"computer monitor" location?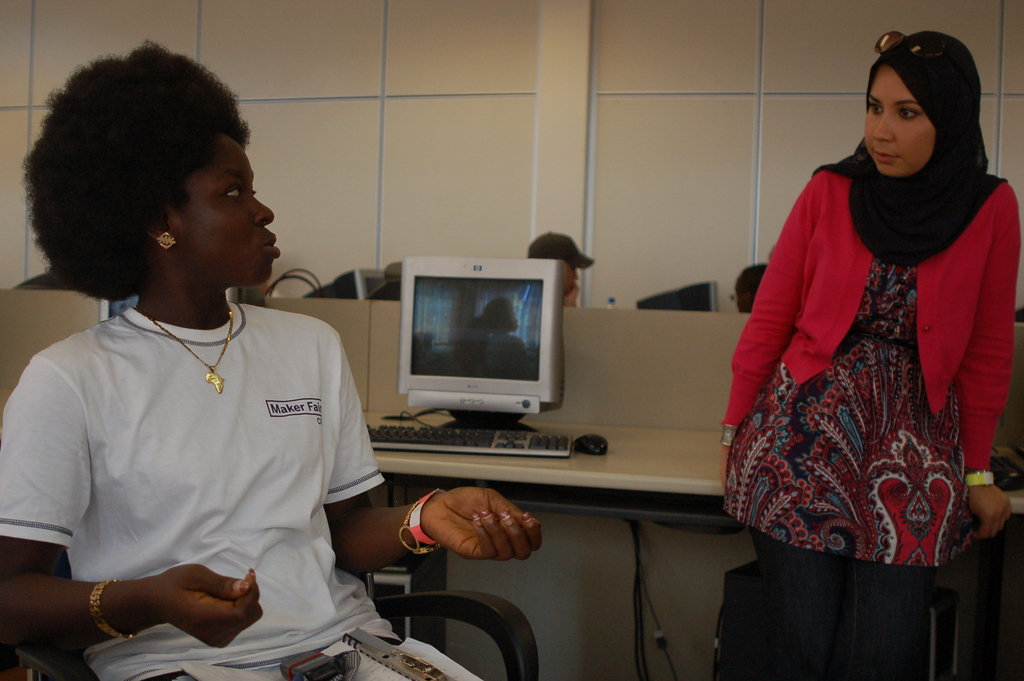
pyautogui.locateOnScreen(296, 258, 399, 306)
